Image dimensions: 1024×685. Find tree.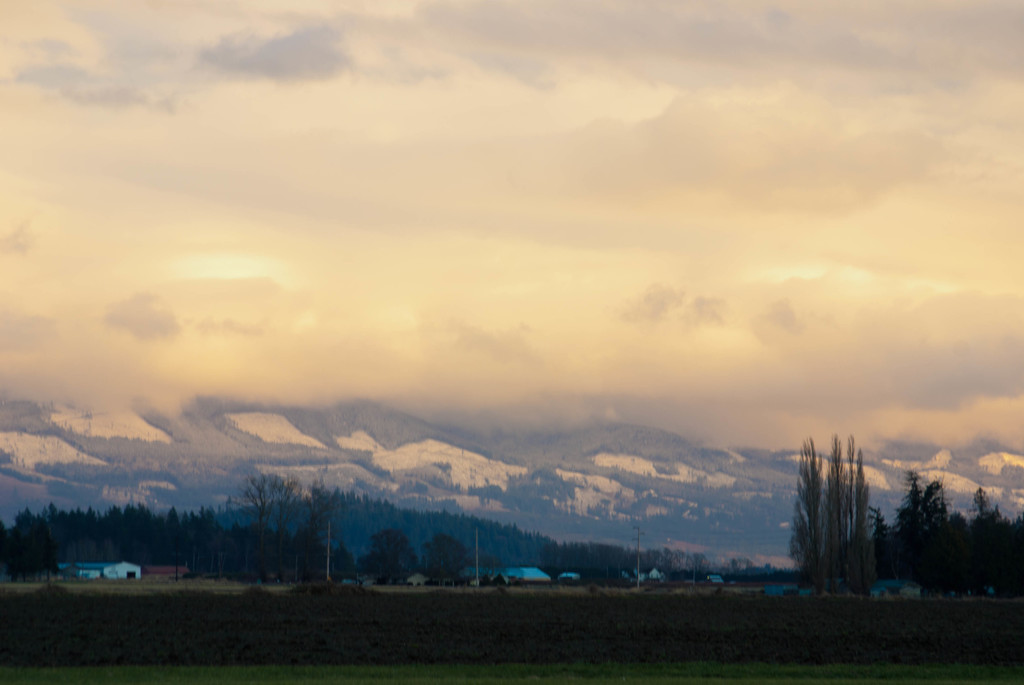
[897,466,929,601].
